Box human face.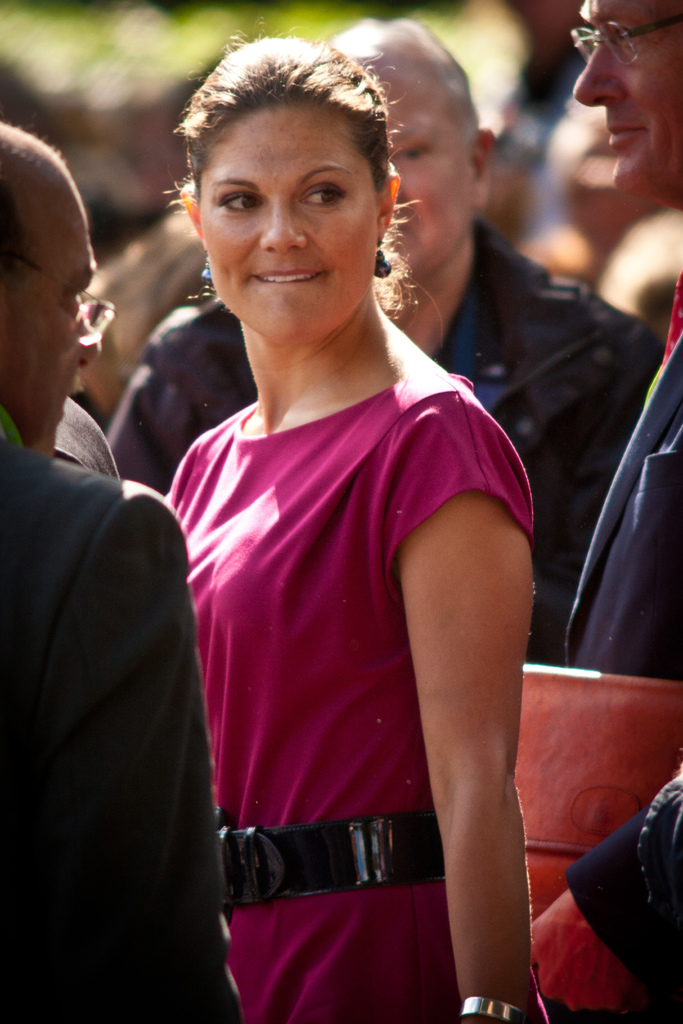
rect(202, 99, 379, 346).
